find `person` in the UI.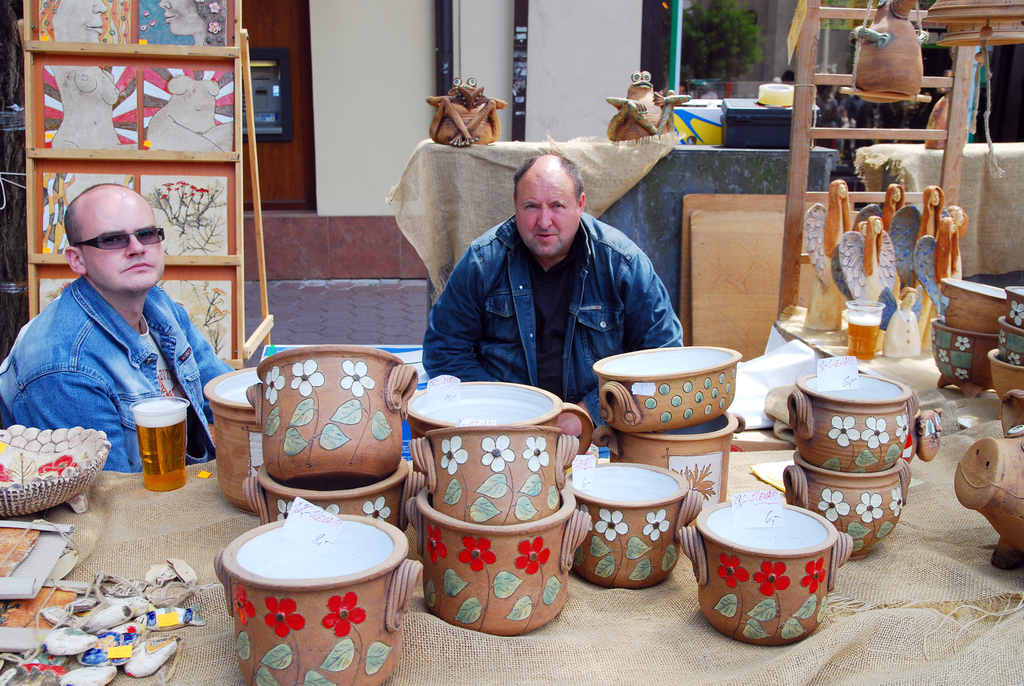
UI element at 0 183 237 471.
